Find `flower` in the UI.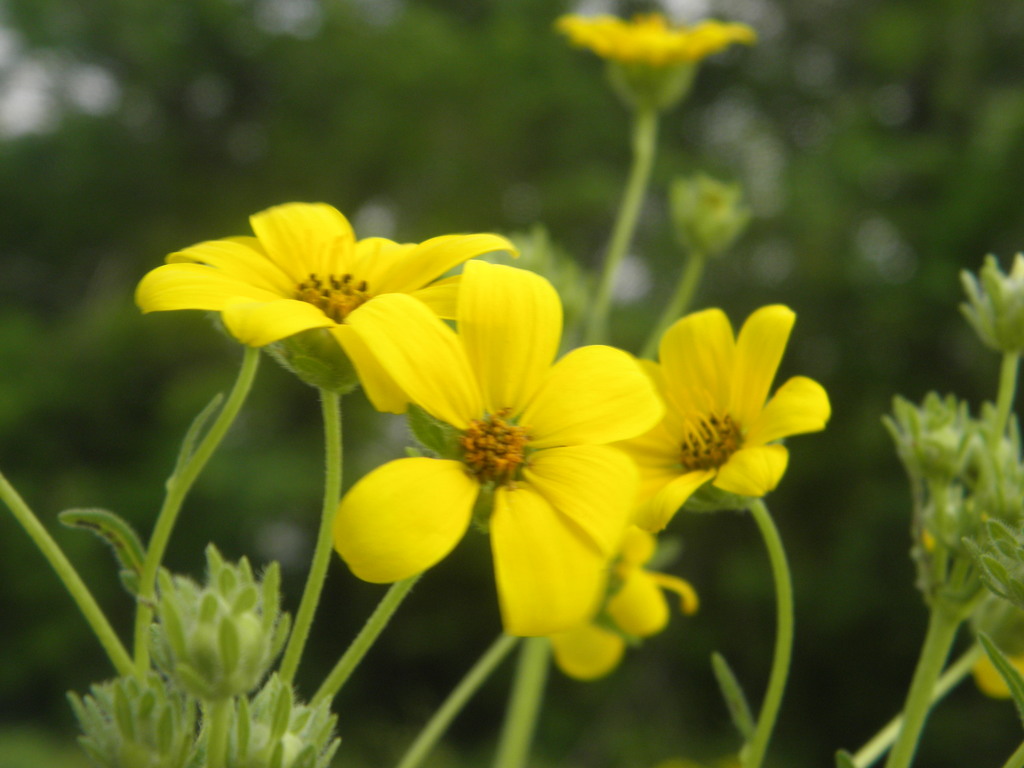
UI element at [559, 10, 762, 72].
